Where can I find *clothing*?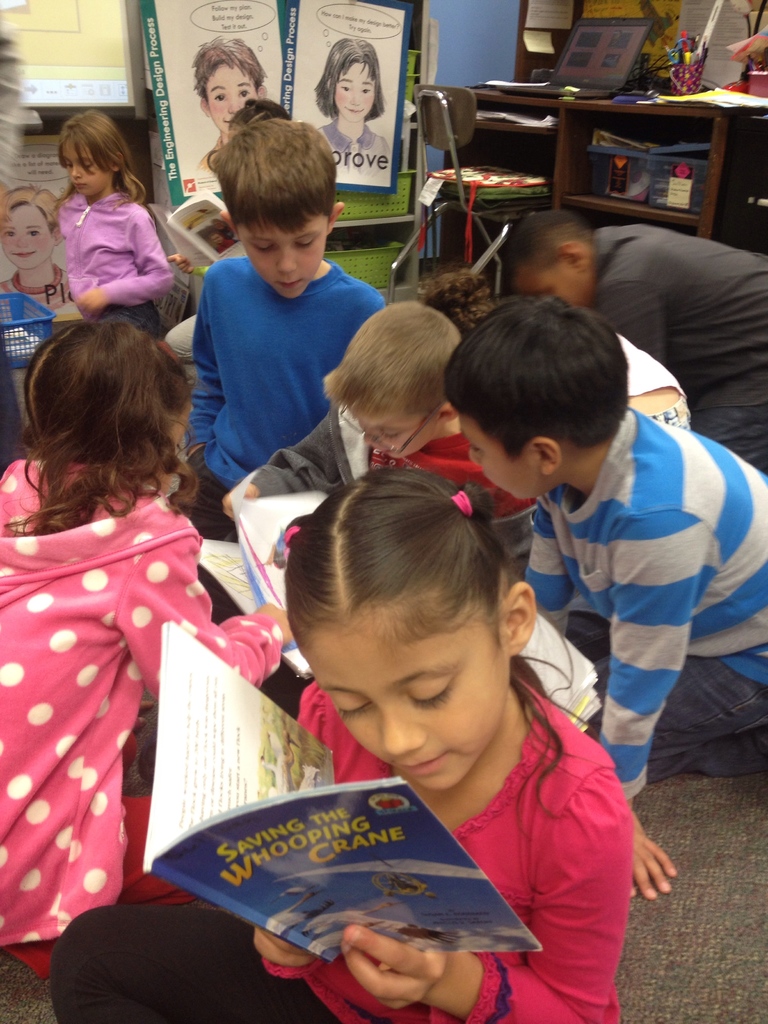
You can find it at 317 118 390 175.
